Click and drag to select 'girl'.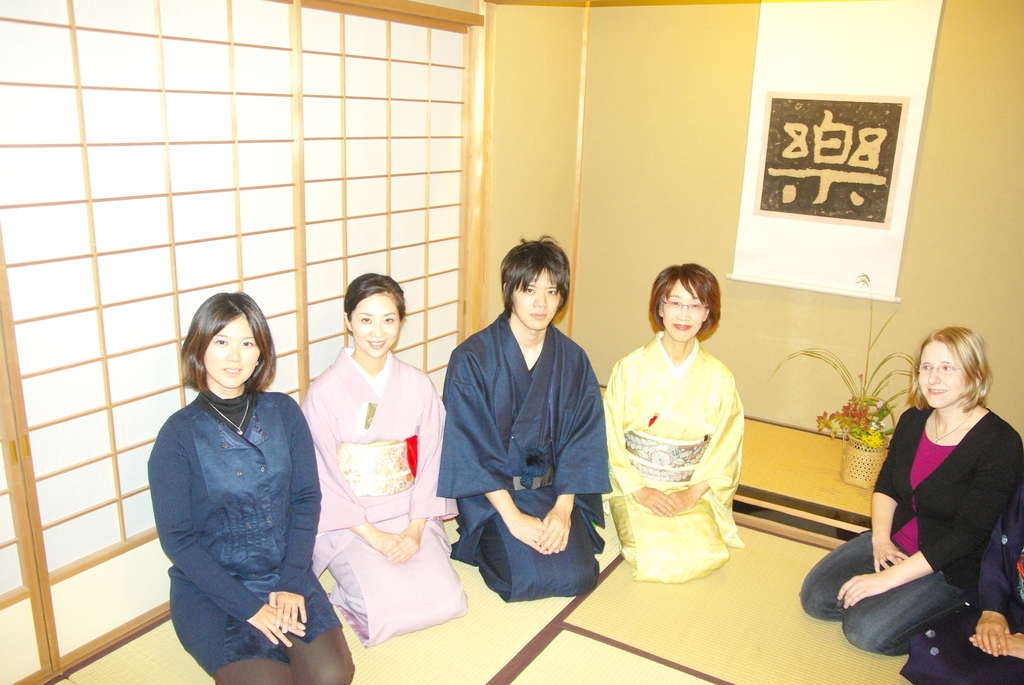
Selection: detection(599, 260, 751, 585).
